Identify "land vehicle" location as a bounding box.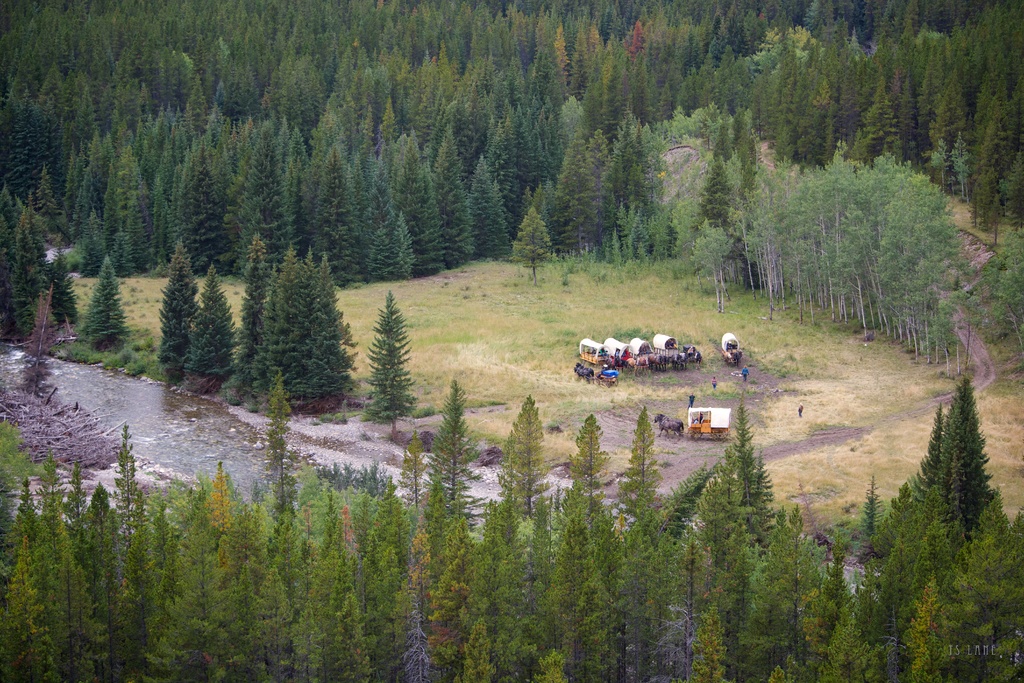
<bbox>602, 336, 636, 373</bbox>.
